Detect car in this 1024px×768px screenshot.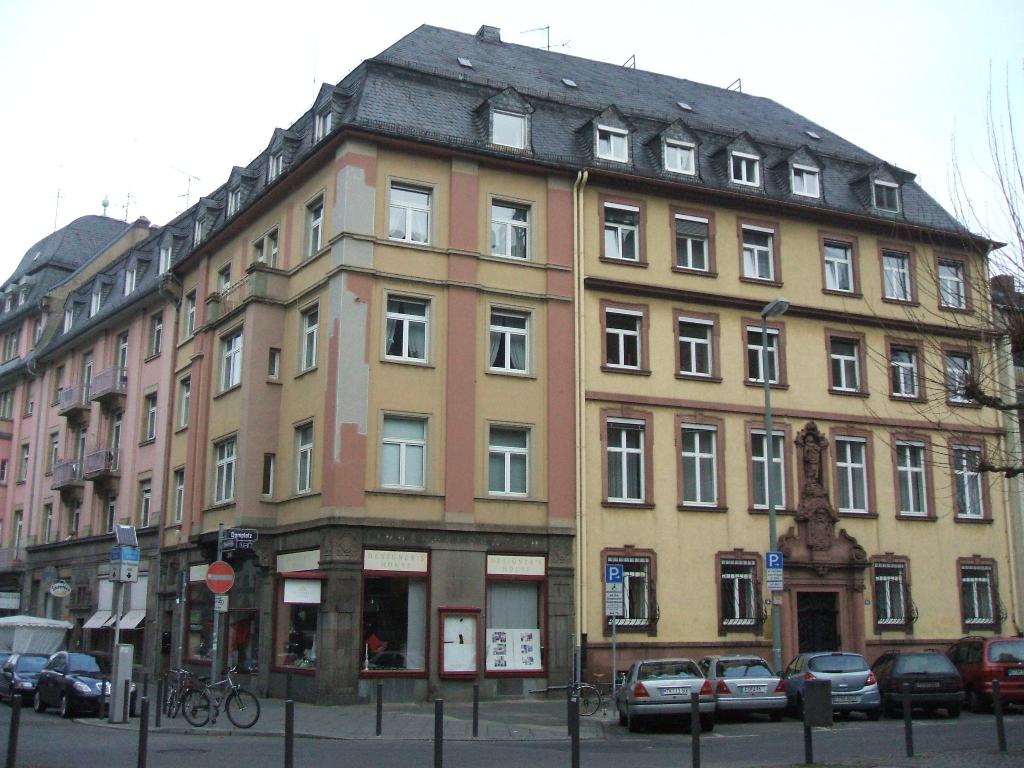
Detection: 32,648,138,716.
